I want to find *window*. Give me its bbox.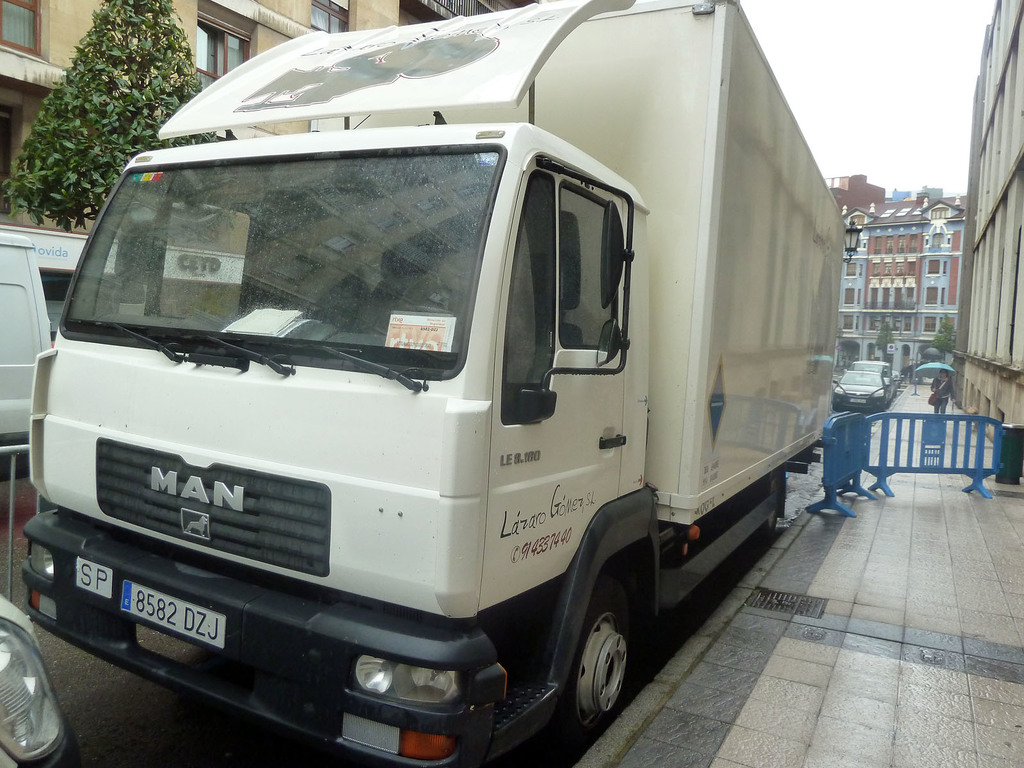
box=[927, 320, 935, 331].
